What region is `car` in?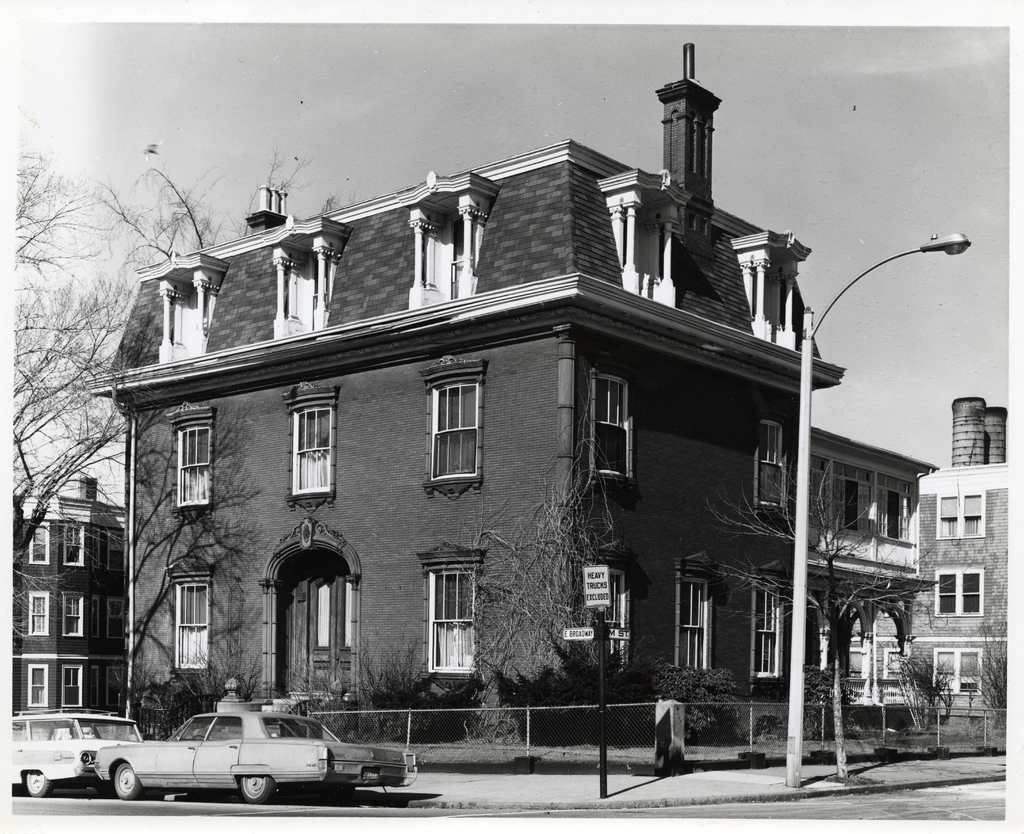
12/708/142/799.
